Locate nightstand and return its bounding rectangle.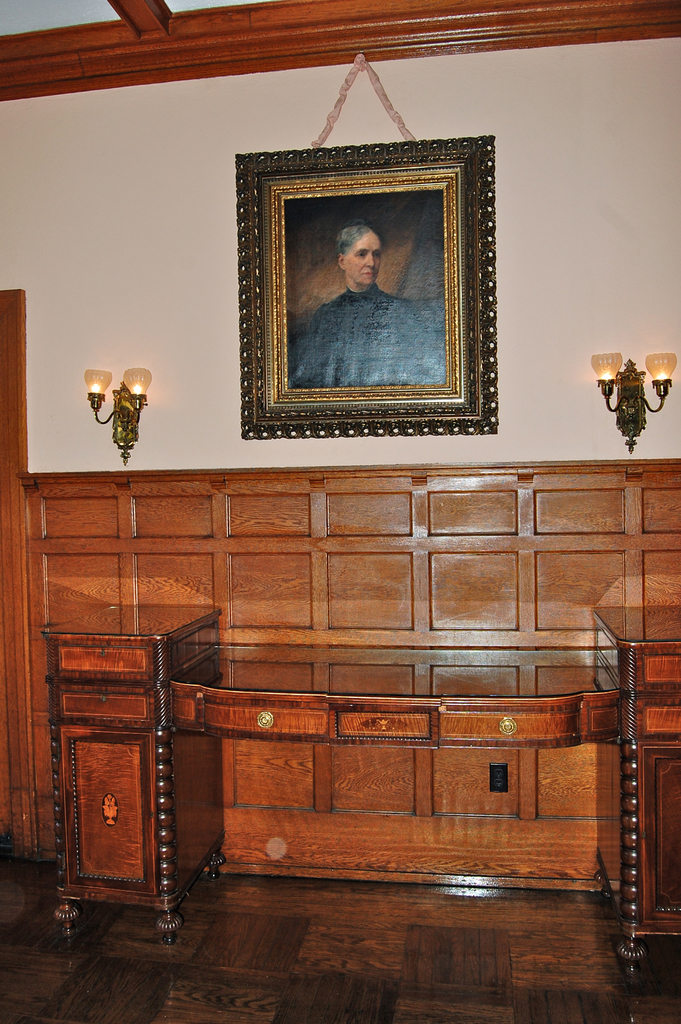
<region>591, 595, 680, 989</region>.
